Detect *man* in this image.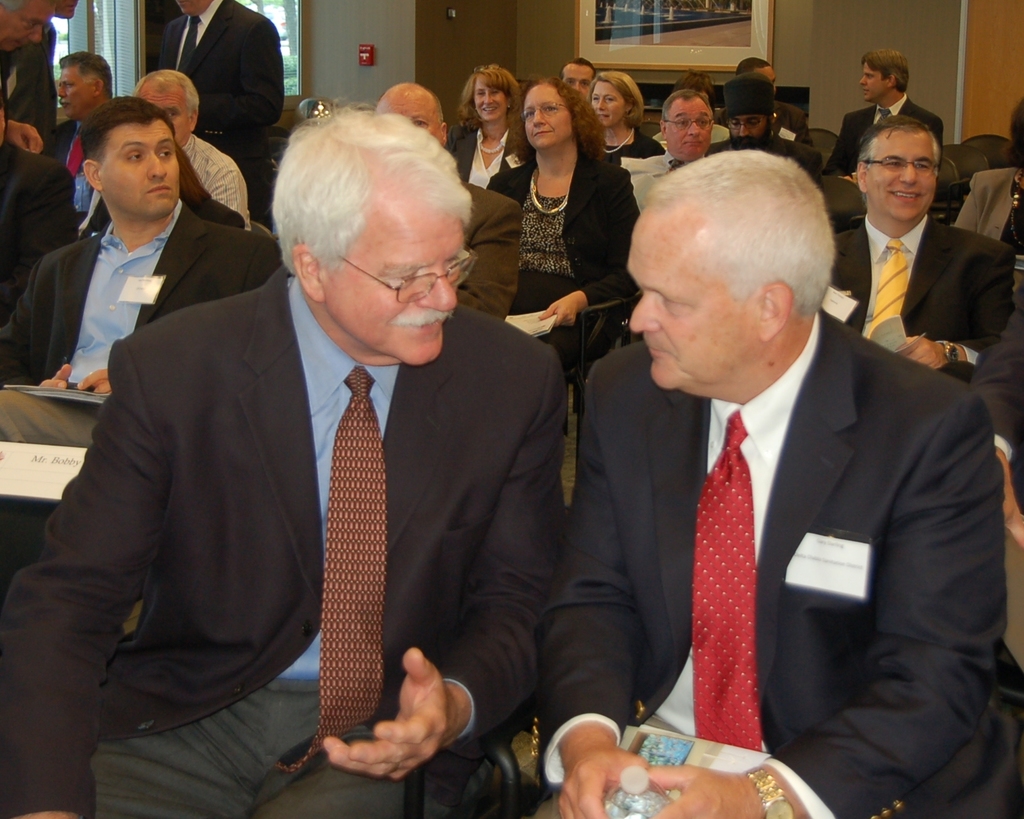
Detection: 819/46/946/172.
